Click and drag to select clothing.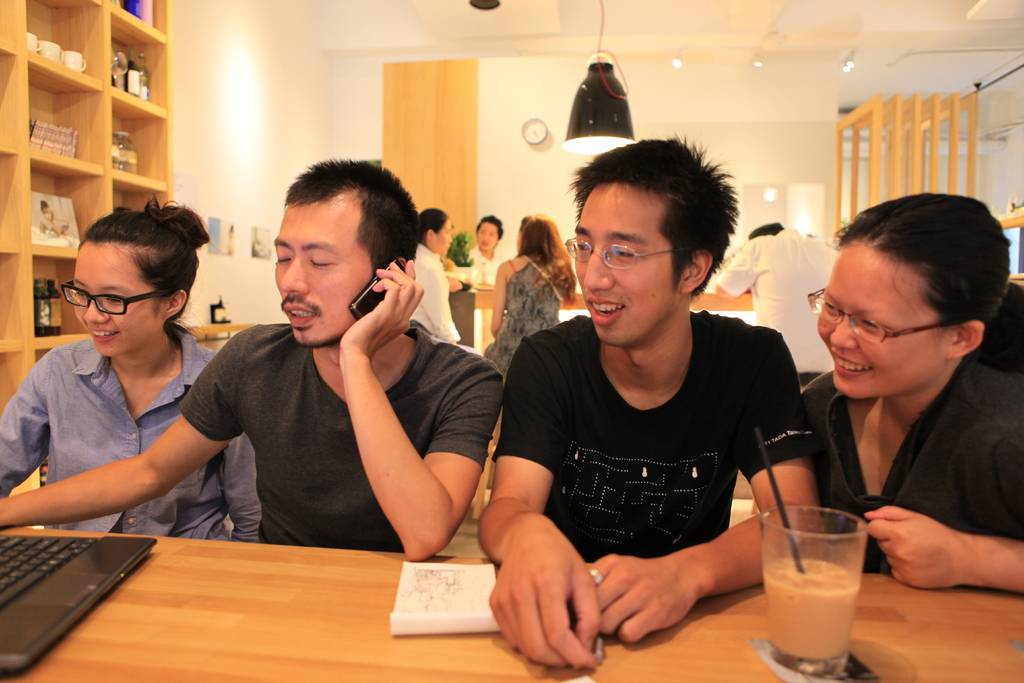
Selection: [5, 296, 241, 554].
